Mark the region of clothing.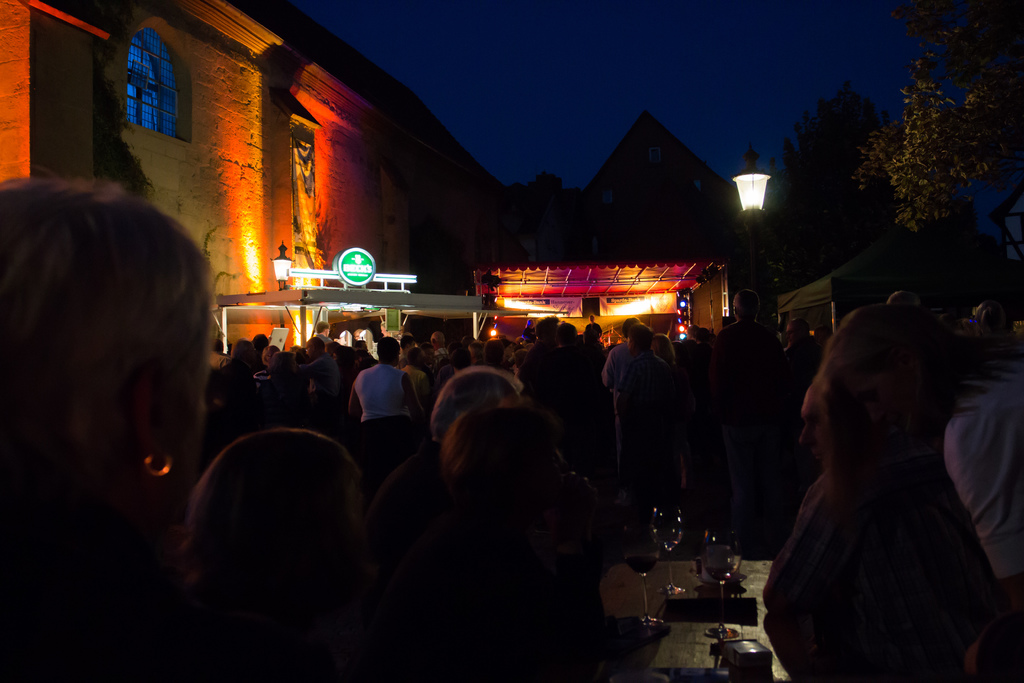
Region: [763, 468, 998, 682].
